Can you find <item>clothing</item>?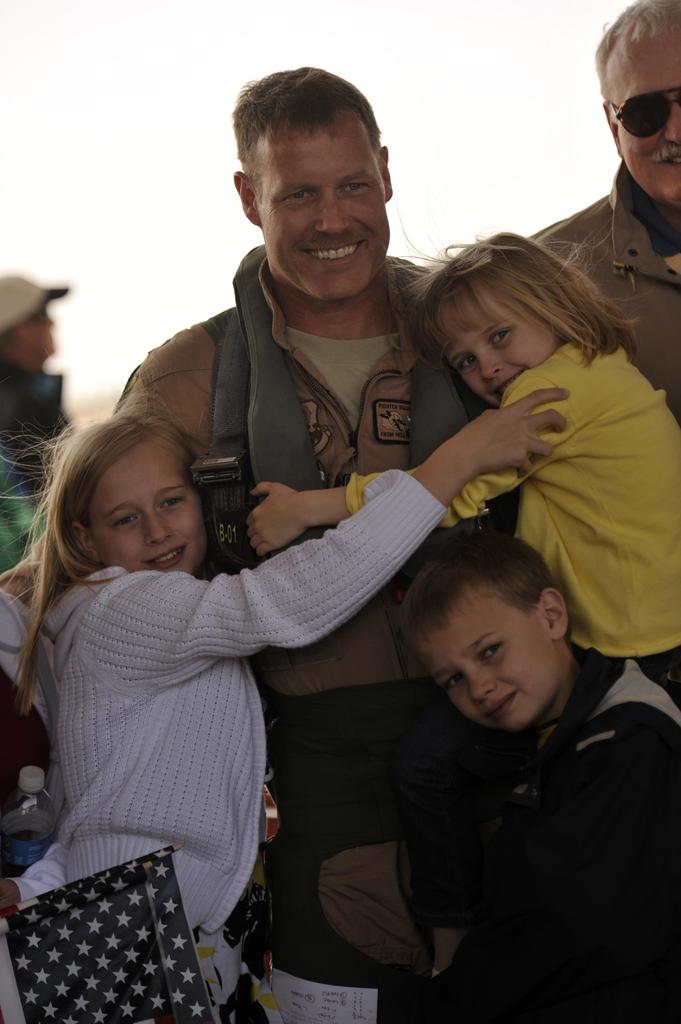
Yes, bounding box: 0:361:81:509.
